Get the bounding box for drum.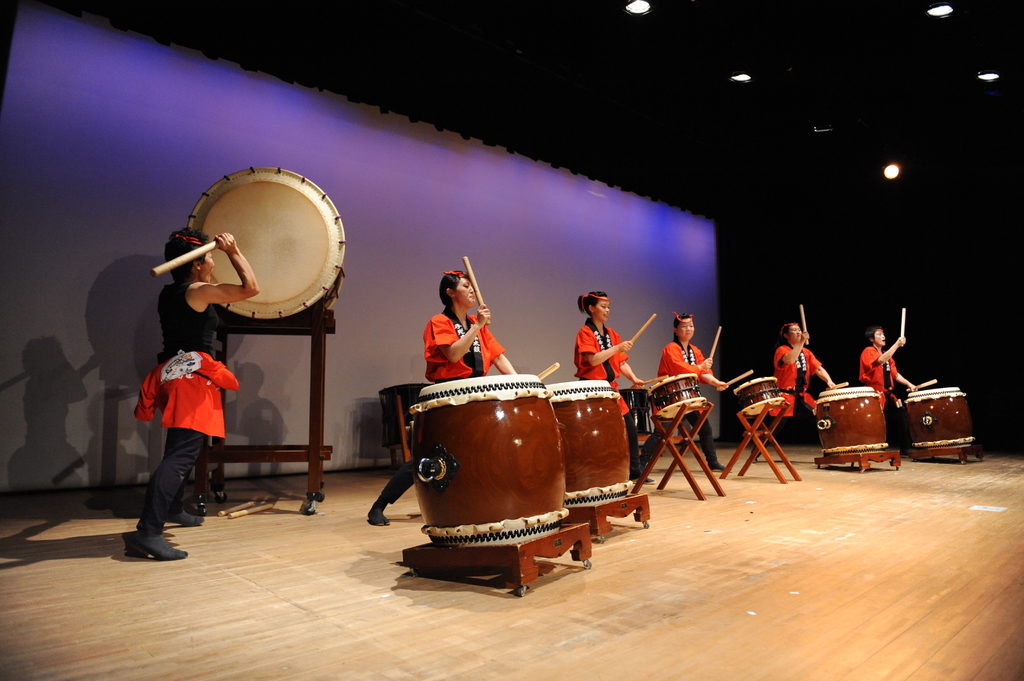
<box>810,382,888,457</box>.
